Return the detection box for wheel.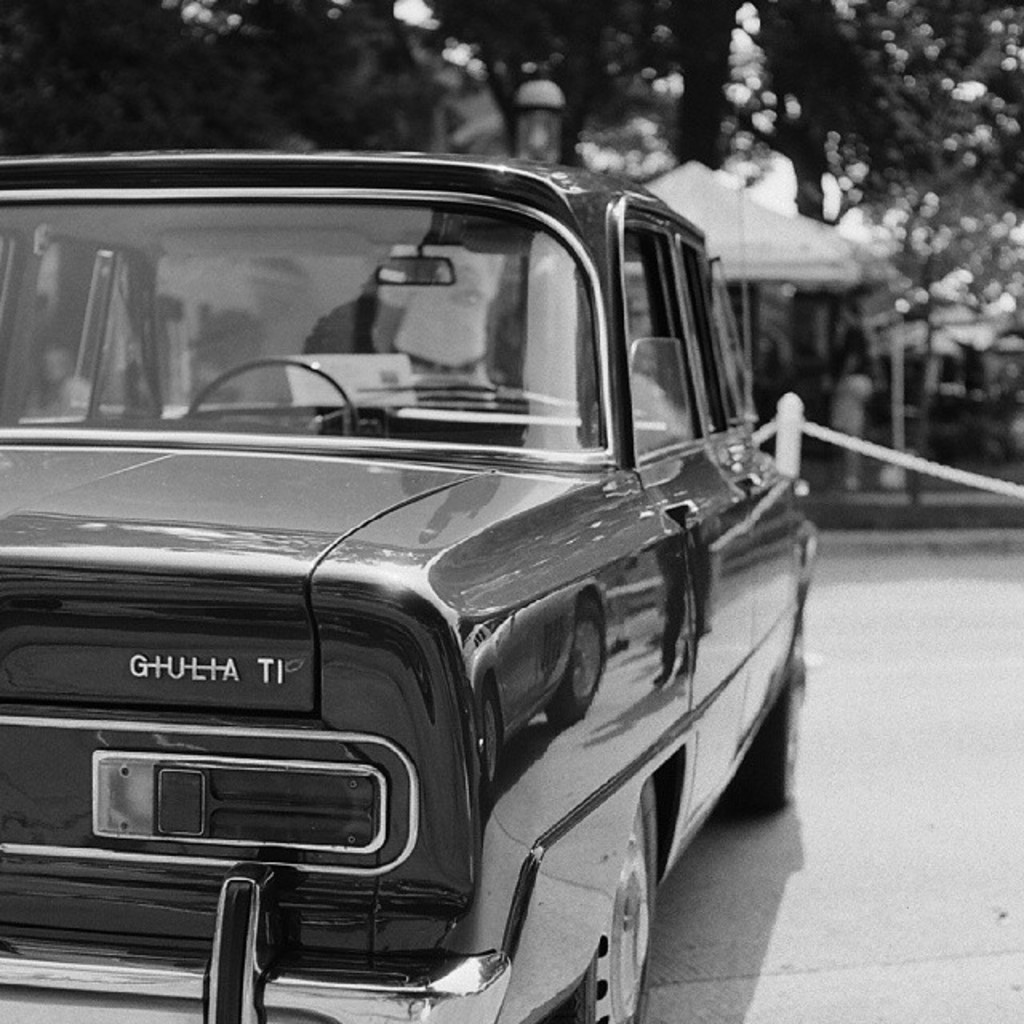
<bbox>739, 608, 805, 829</bbox>.
